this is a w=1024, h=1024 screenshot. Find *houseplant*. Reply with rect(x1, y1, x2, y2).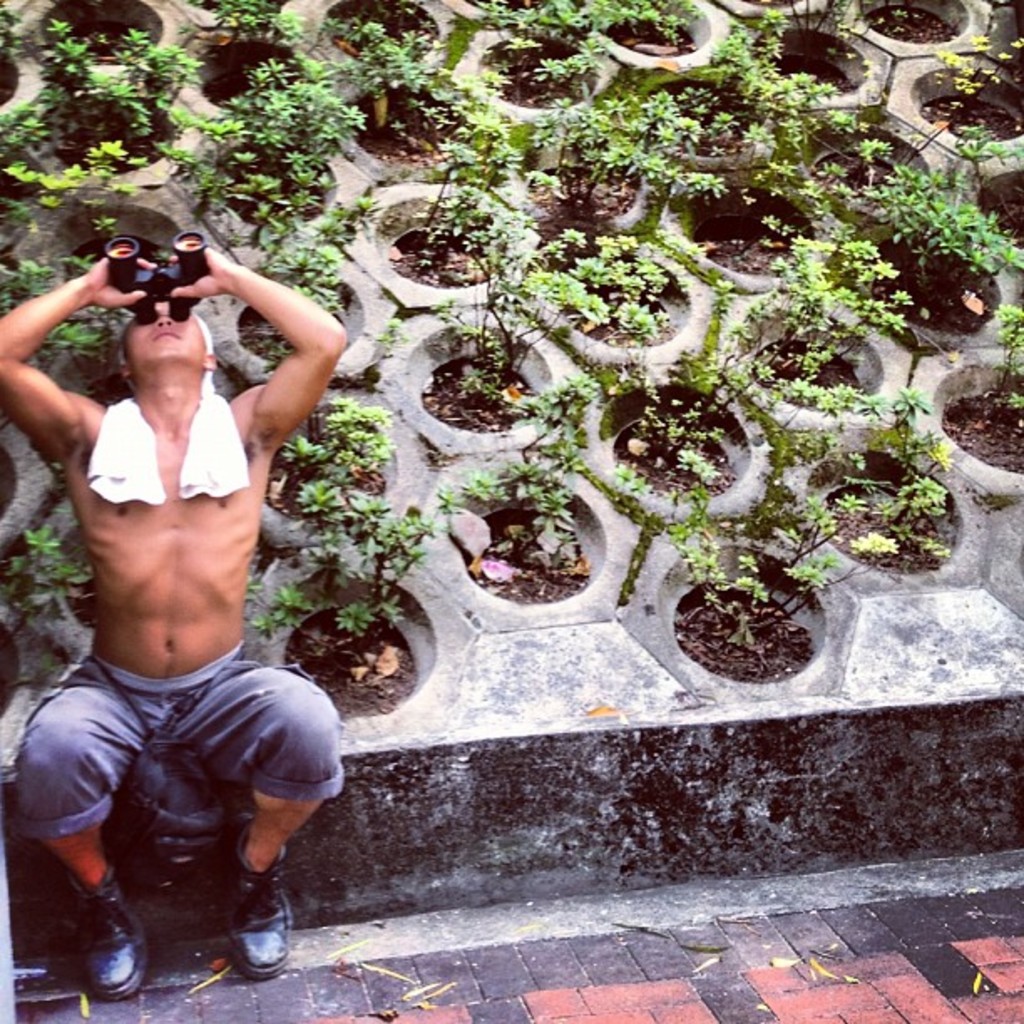
rect(442, 437, 574, 584).
